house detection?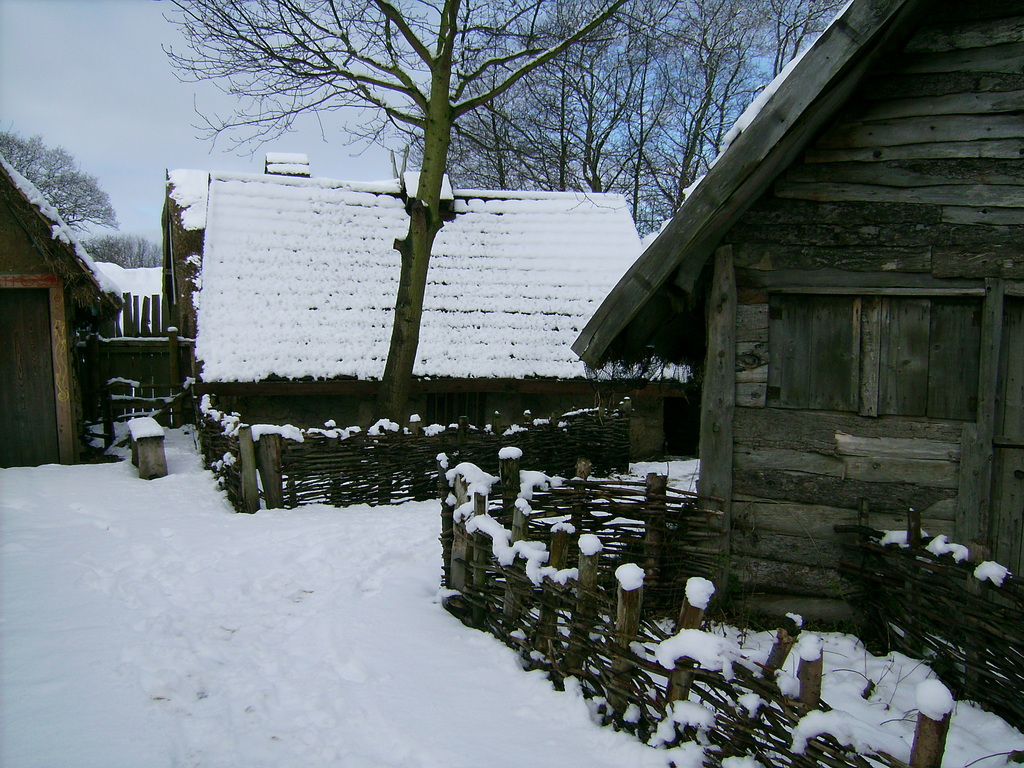
[563,0,1023,600]
